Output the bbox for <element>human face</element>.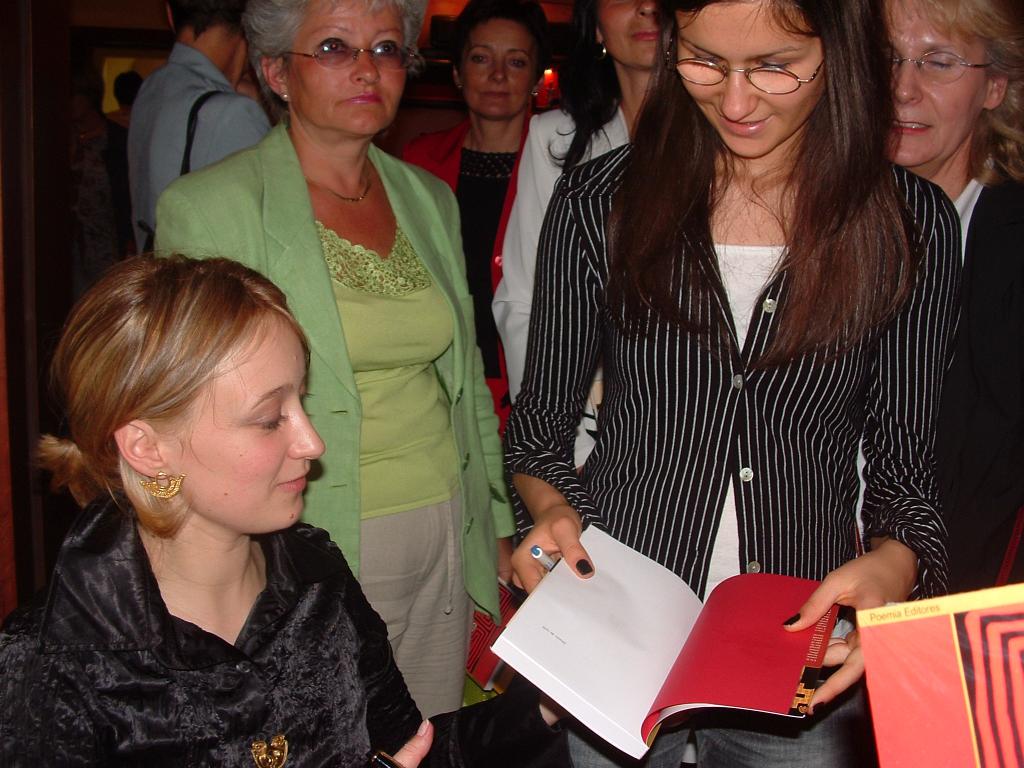
{"x1": 886, "y1": 8, "x2": 987, "y2": 166}.
